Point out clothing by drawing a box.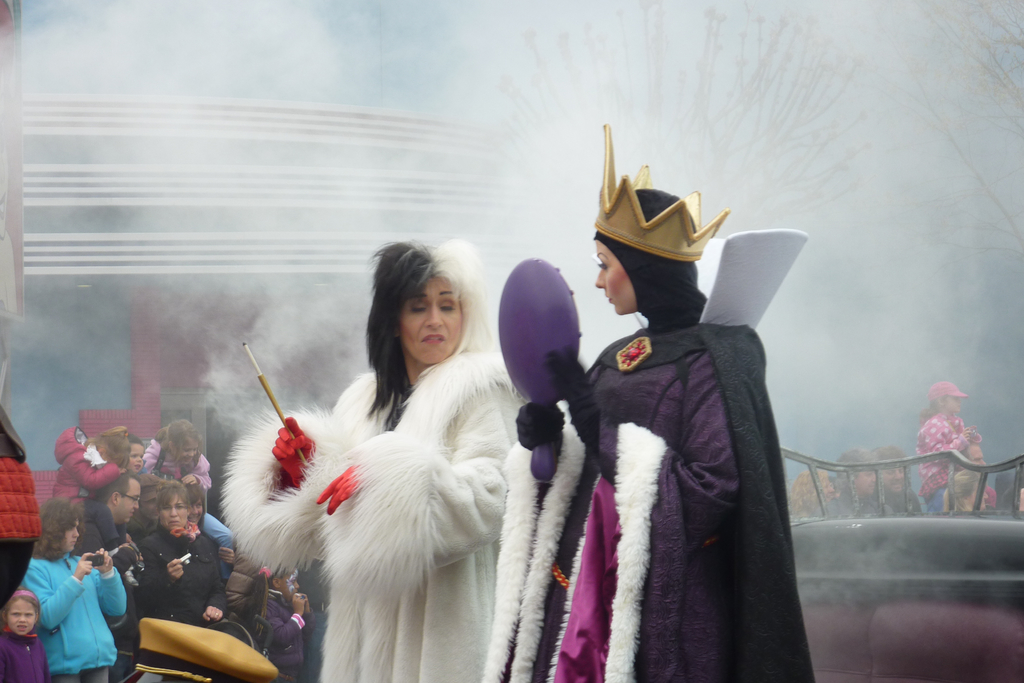
(x1=840, y1=494, x2=885, y2=513).
